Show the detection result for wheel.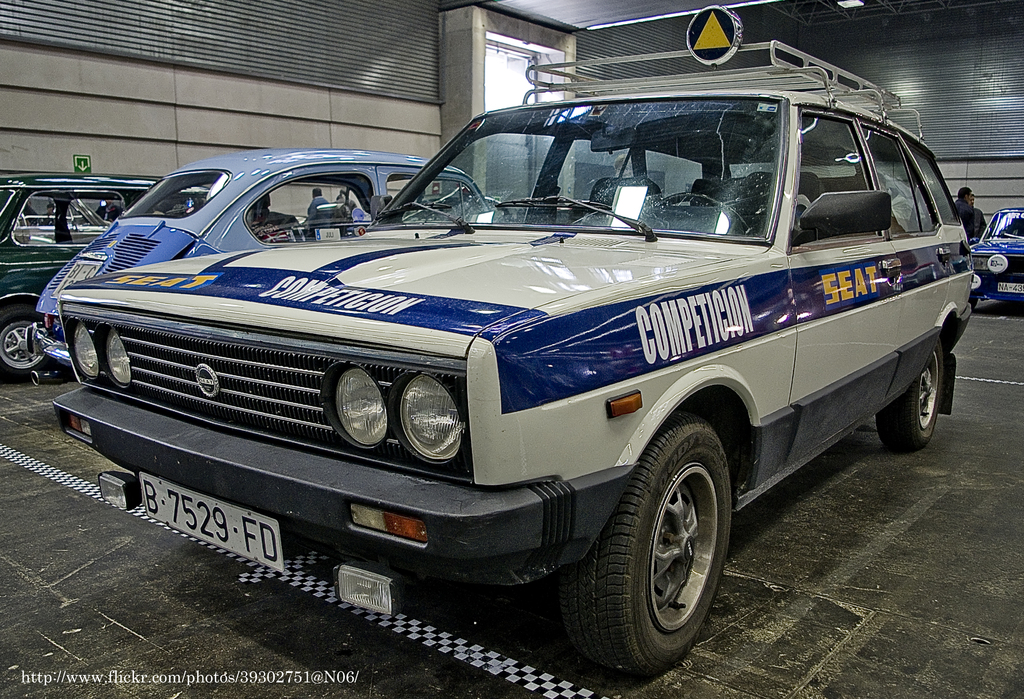
0 303 58 382.
